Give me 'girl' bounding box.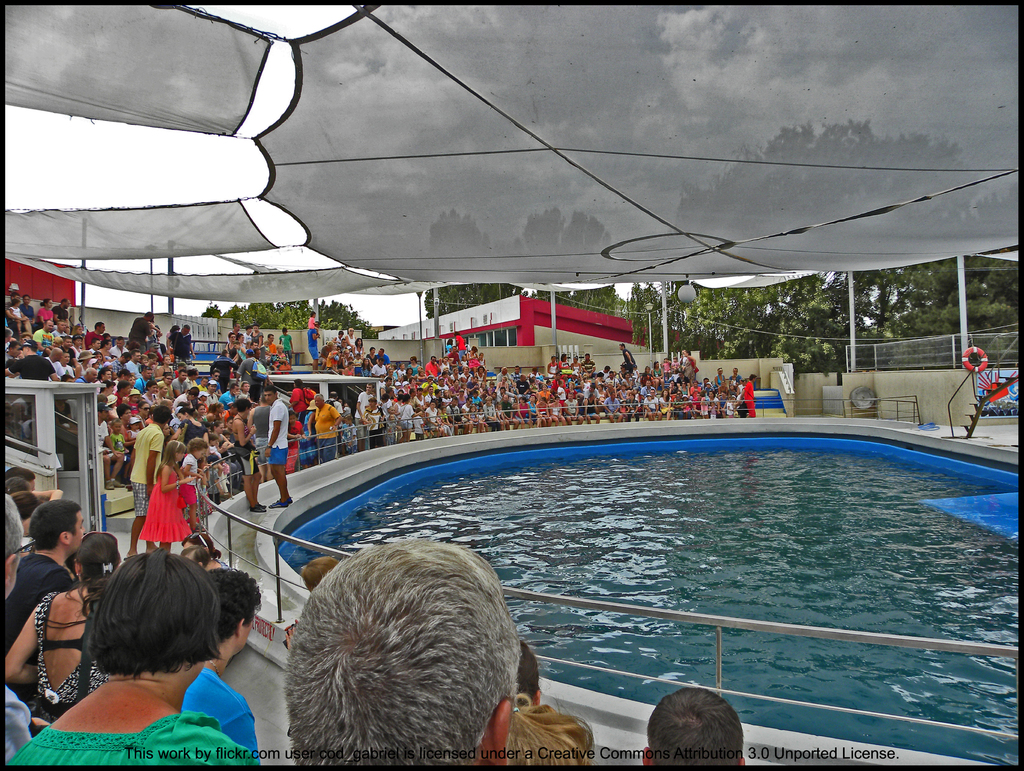
(x1=724, y1=398, x2=732, y2=416).
